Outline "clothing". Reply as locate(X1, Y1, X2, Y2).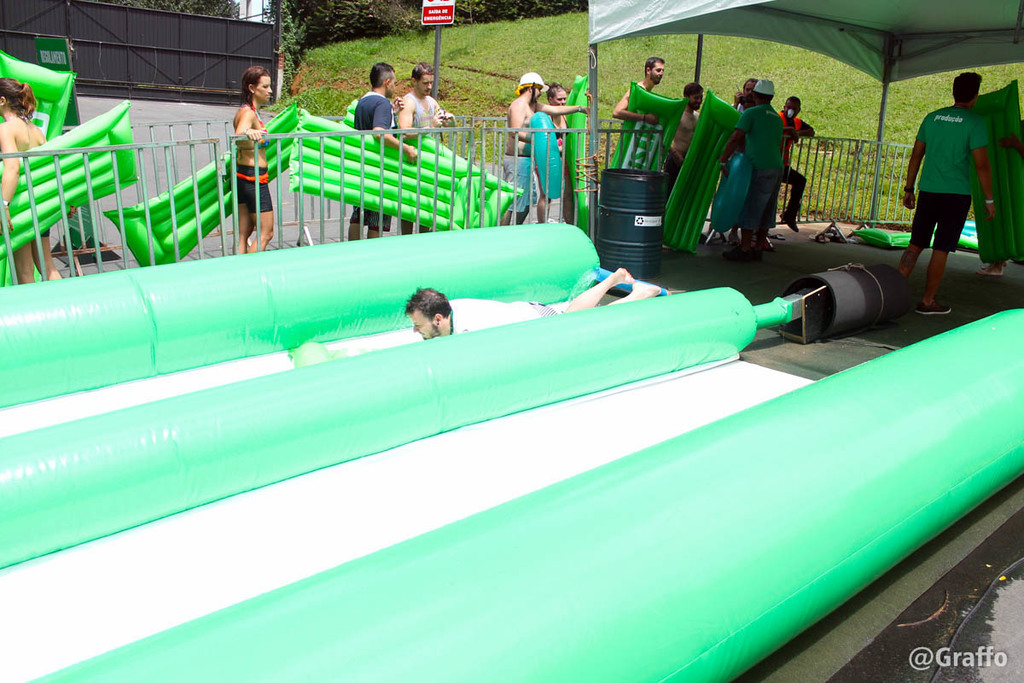
locate(410, 91, 445, 134).
